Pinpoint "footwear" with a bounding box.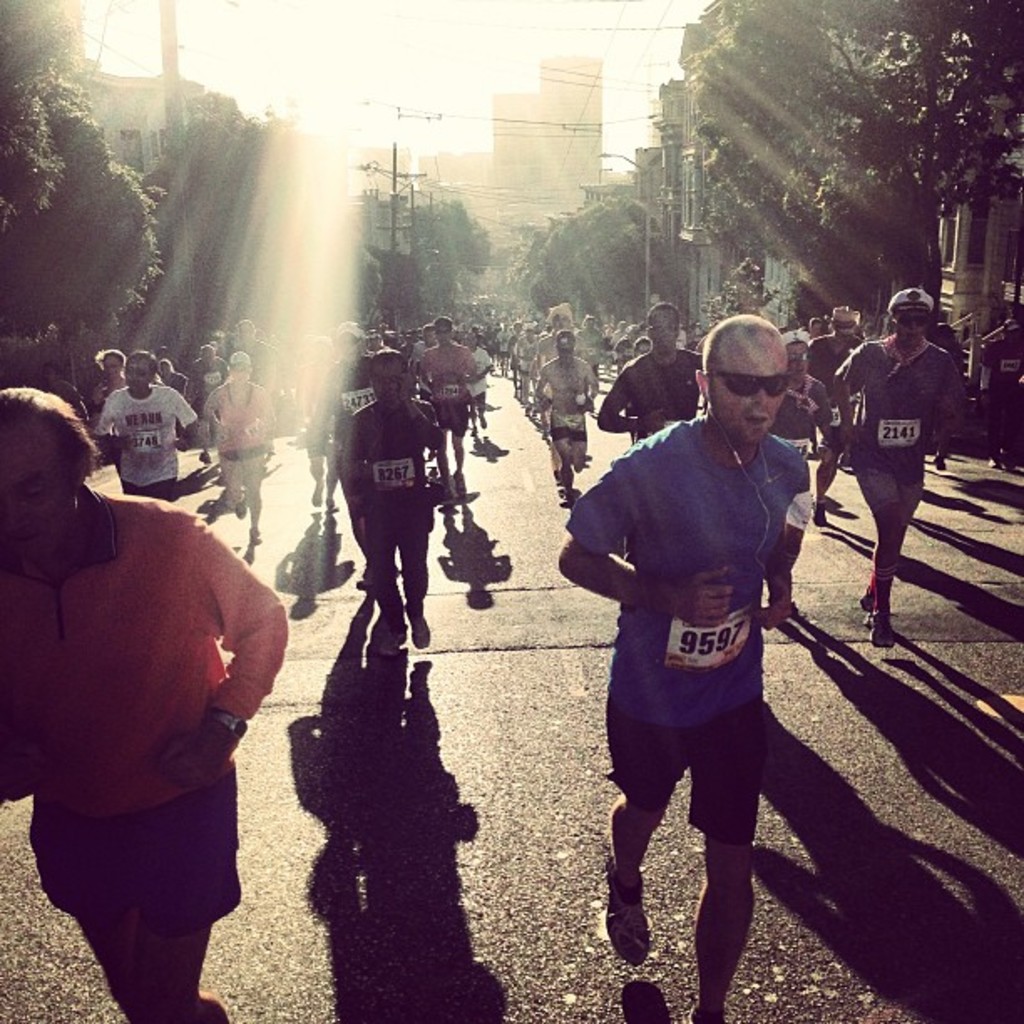
(233, 500, 246, 517).
